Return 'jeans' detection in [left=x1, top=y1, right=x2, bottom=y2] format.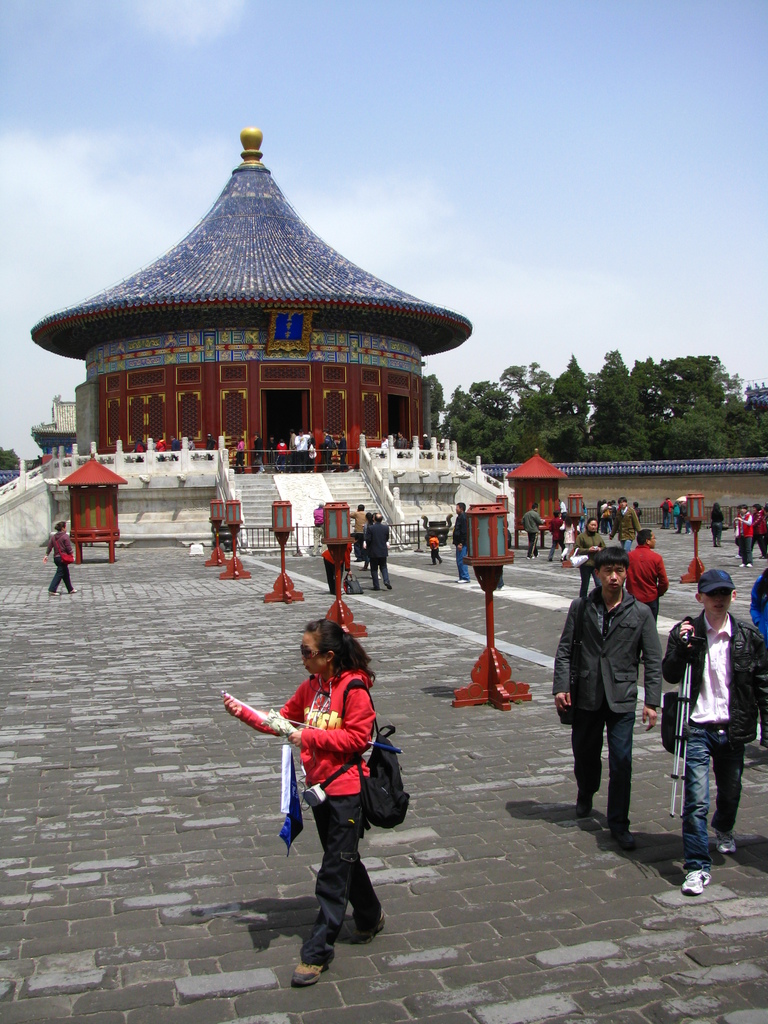
[left=683, top=517, right=692, bottom=535].
